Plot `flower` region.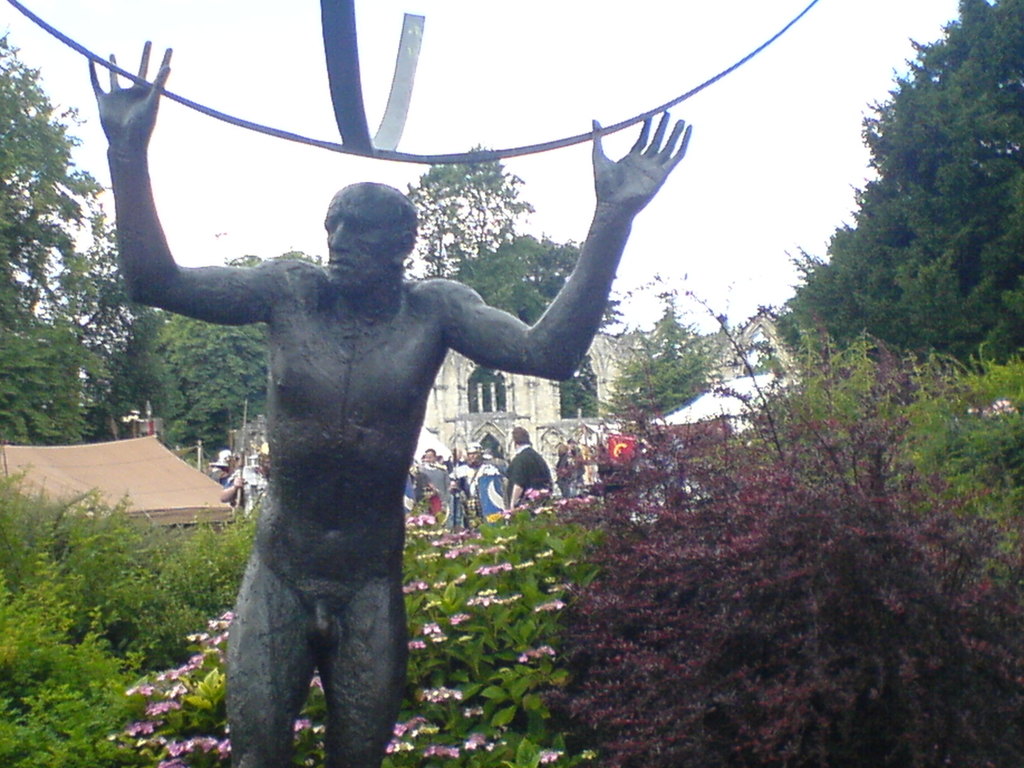
Plotted at Rect(417, 621, 446, 634).
